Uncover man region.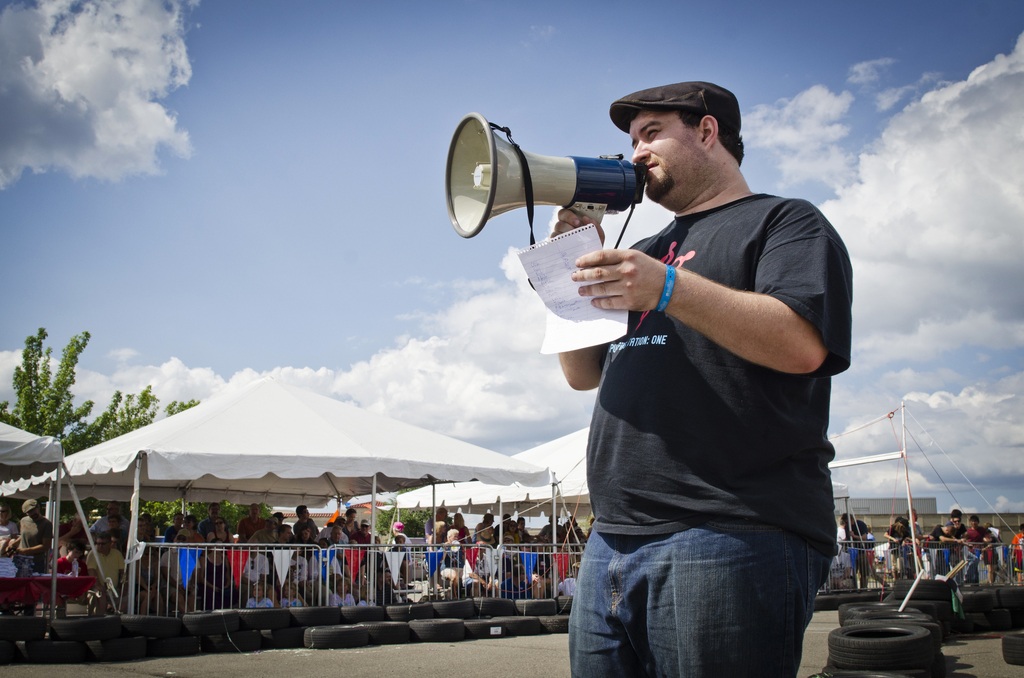
Uncovered: (left=240, top=497, right=262, bottom=545).
